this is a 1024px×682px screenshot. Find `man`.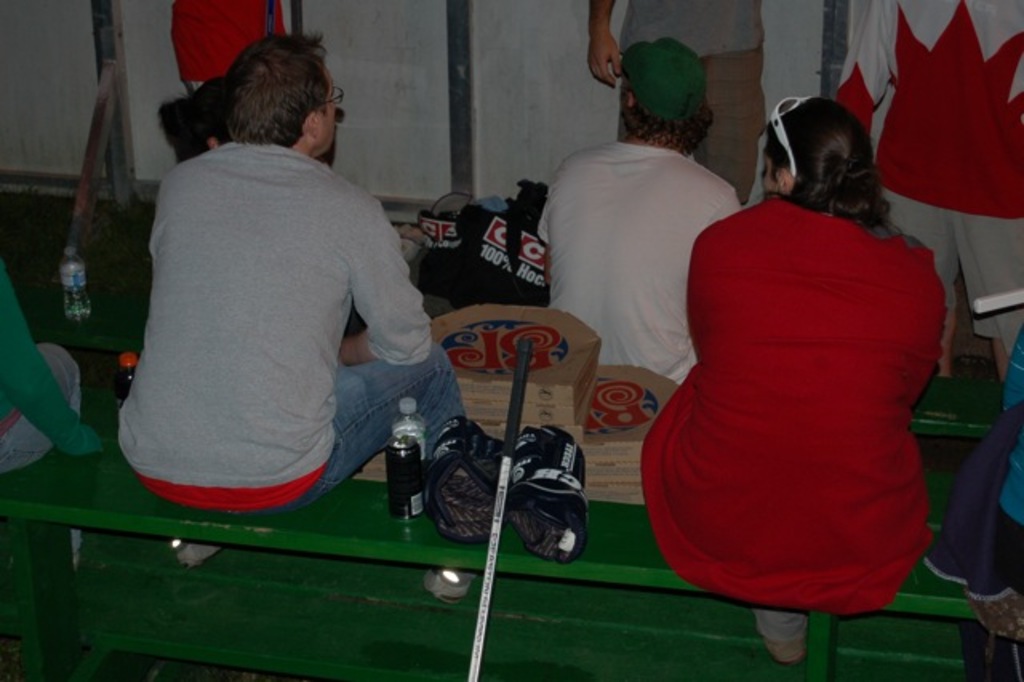
Bounding box: [166, 0, 282, 152].
